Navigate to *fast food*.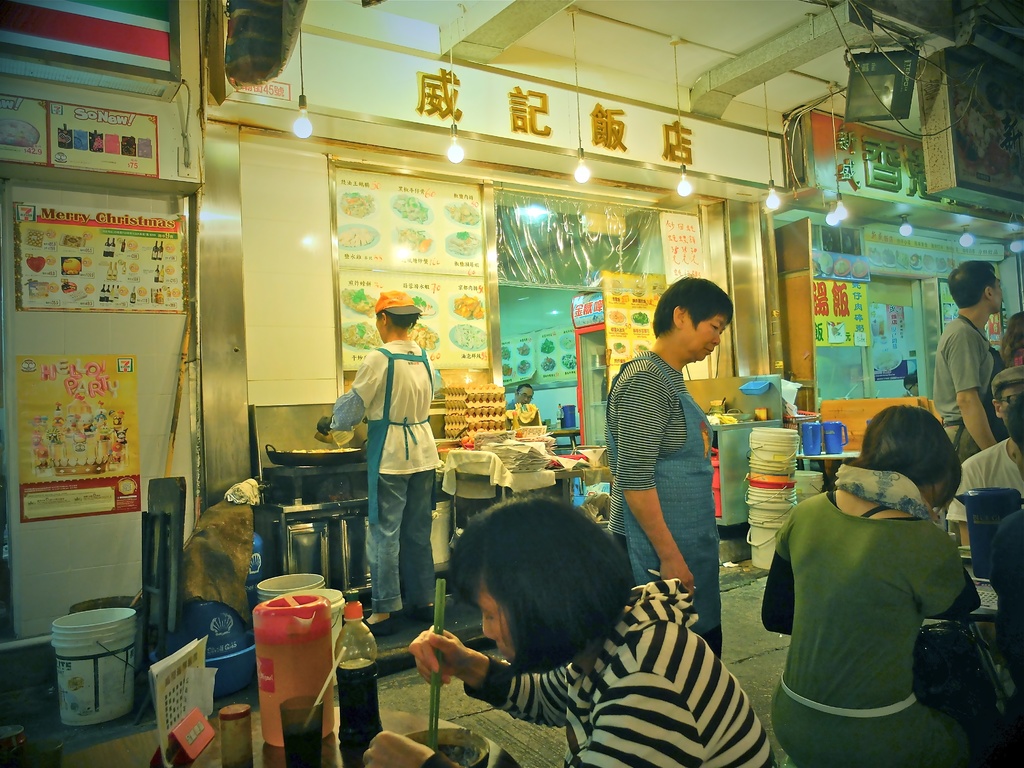
Navigation target: [left=452, top=323, right=483, bottom=352].
